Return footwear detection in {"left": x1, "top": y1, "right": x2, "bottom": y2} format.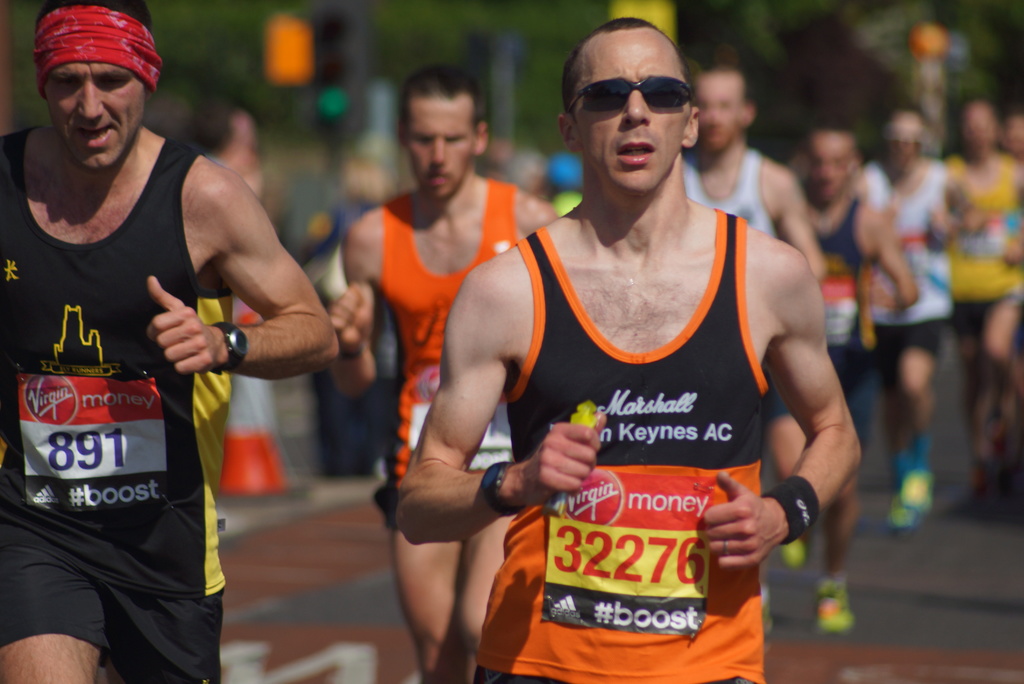
{"left": 808, "top": 574, "right": 854, "bottom": 640}.
